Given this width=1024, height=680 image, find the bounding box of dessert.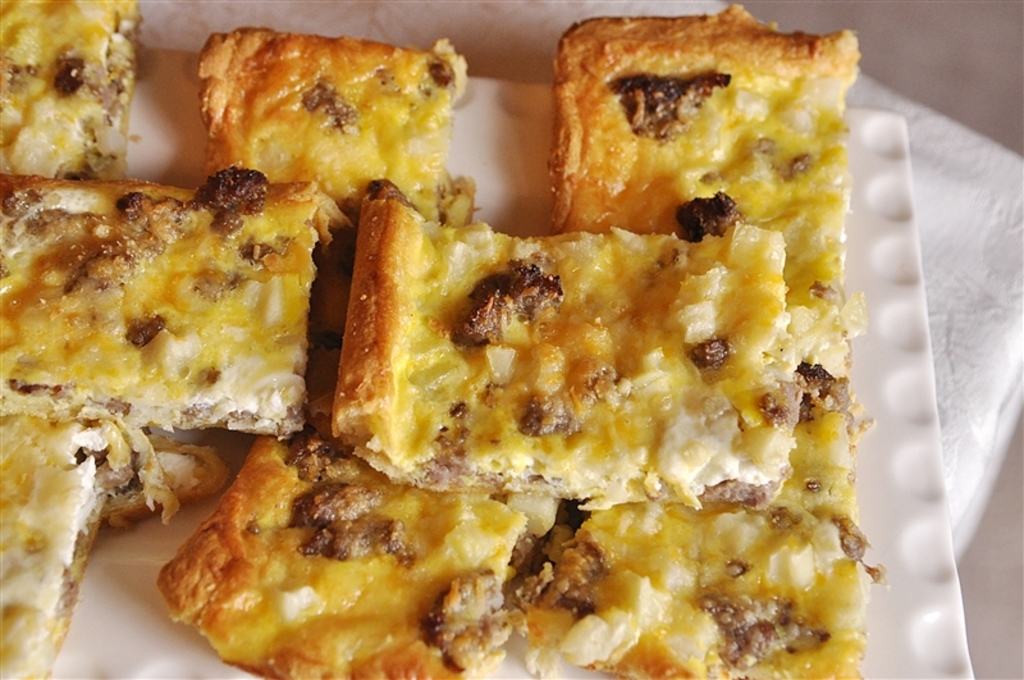
{"x1": 320, "y1": 179, "x2": 799, "y2": 510}.
